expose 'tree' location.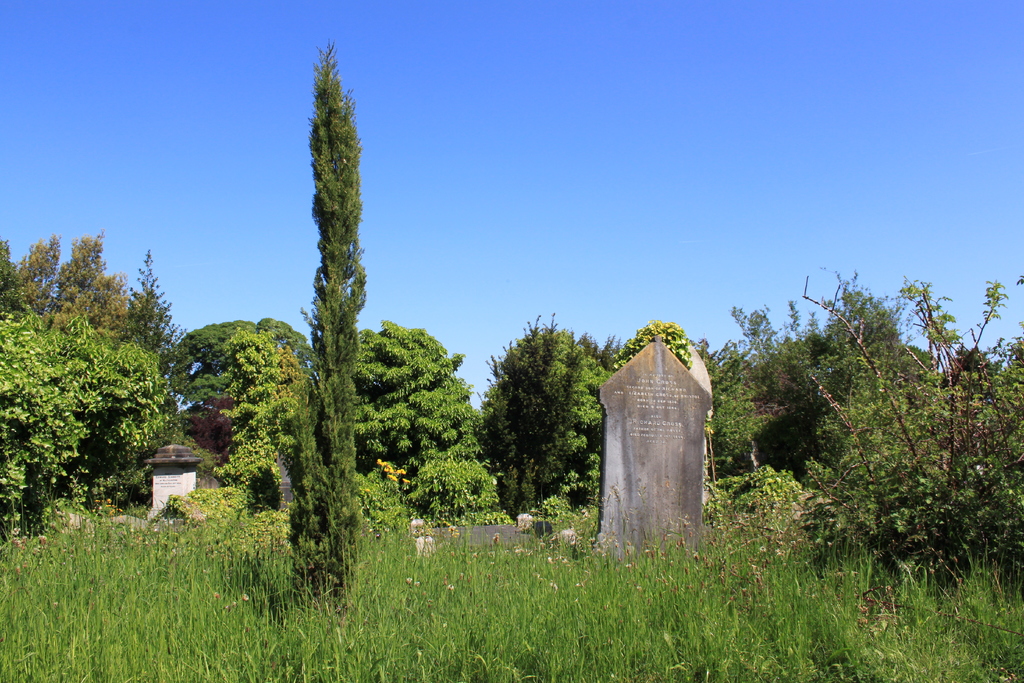
Exposed at locate(215, 320, 316, 530).
